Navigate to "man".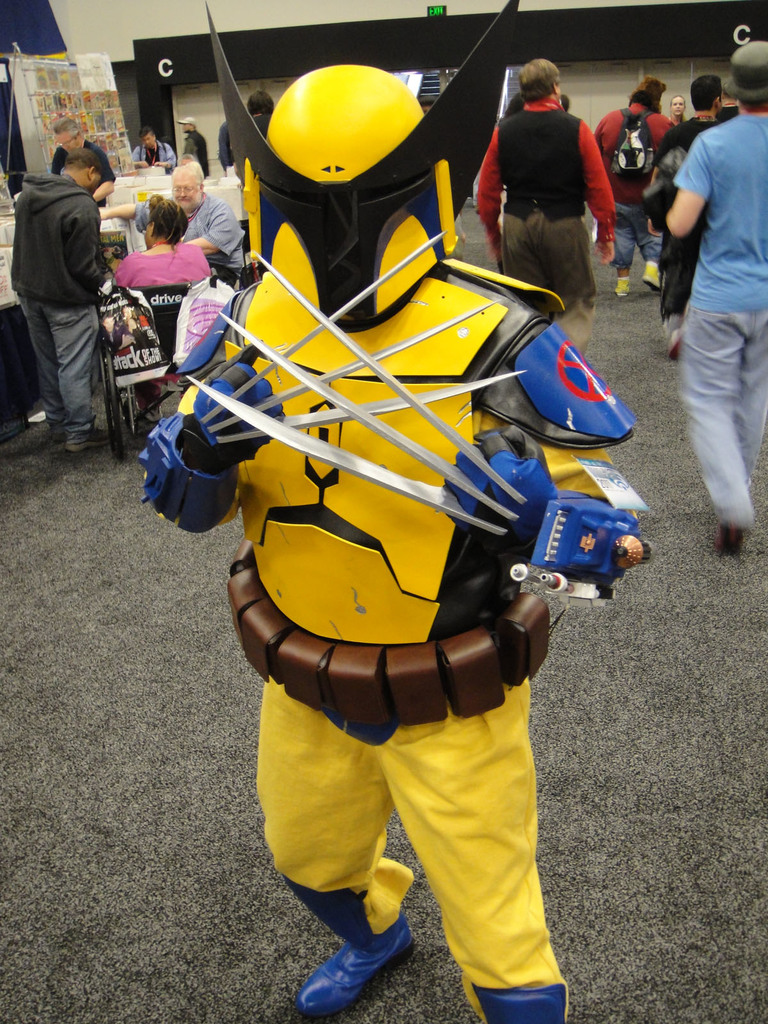
Navigation target: locate(662, 38, 767, 552).
